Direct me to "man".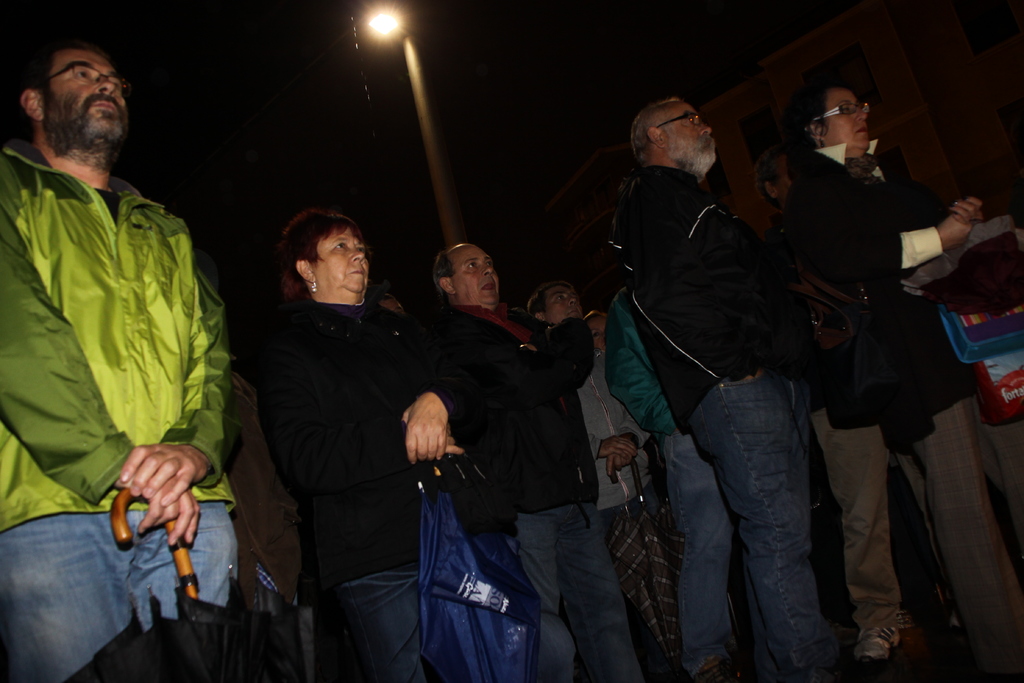
Direction: bbox(757, 49, 1023, 682).
